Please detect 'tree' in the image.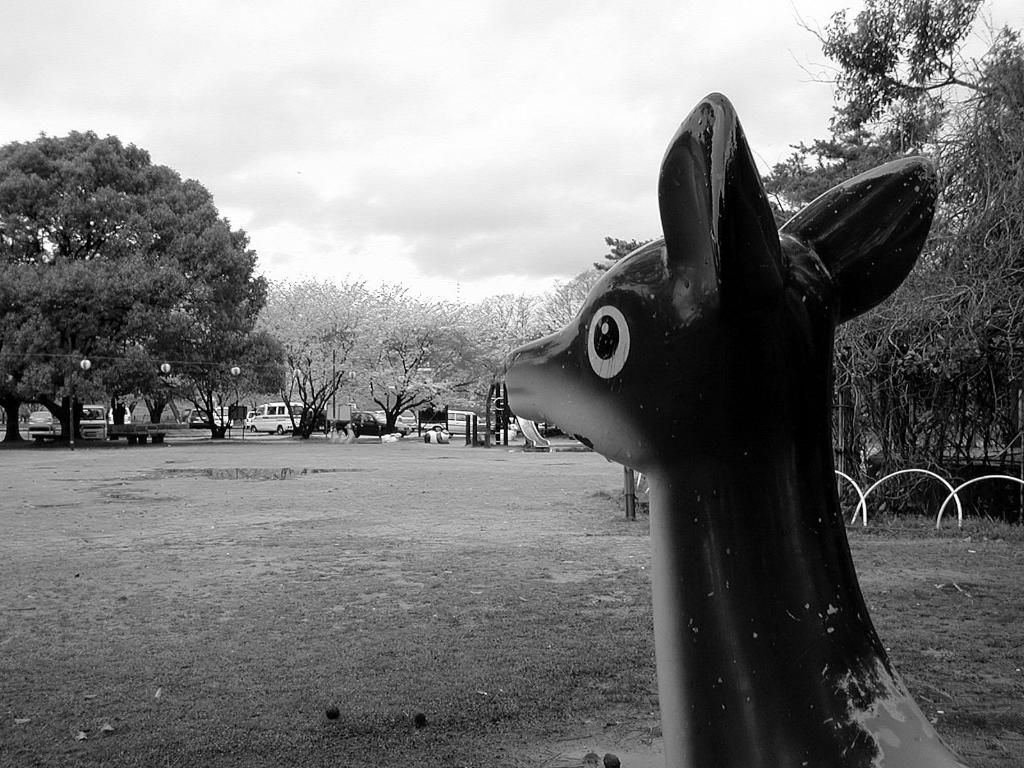
(left=19, top=106, right=290, bottom=454).
